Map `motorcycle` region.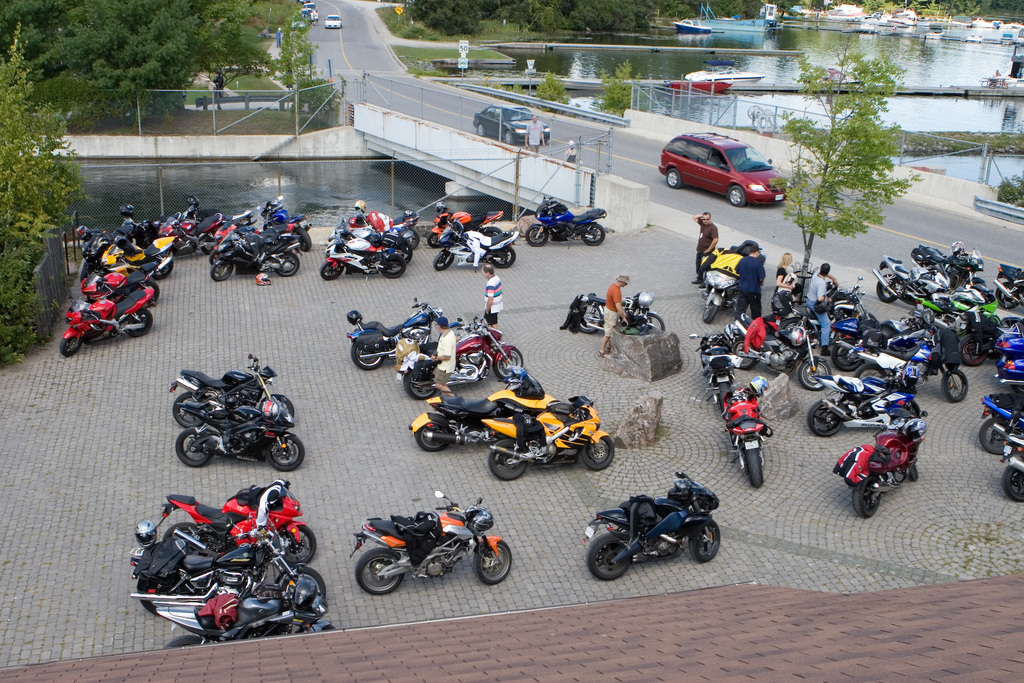
Mapped to box(131, 511, 323, 614).
